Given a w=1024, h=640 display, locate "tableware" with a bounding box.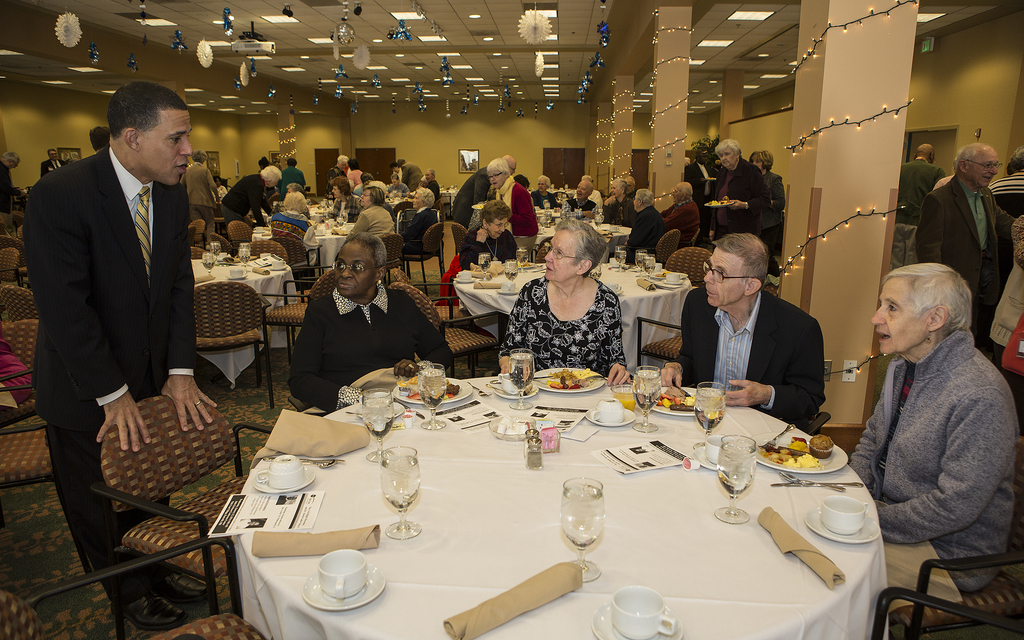
Located: rect(650, 386, 712, 419).
